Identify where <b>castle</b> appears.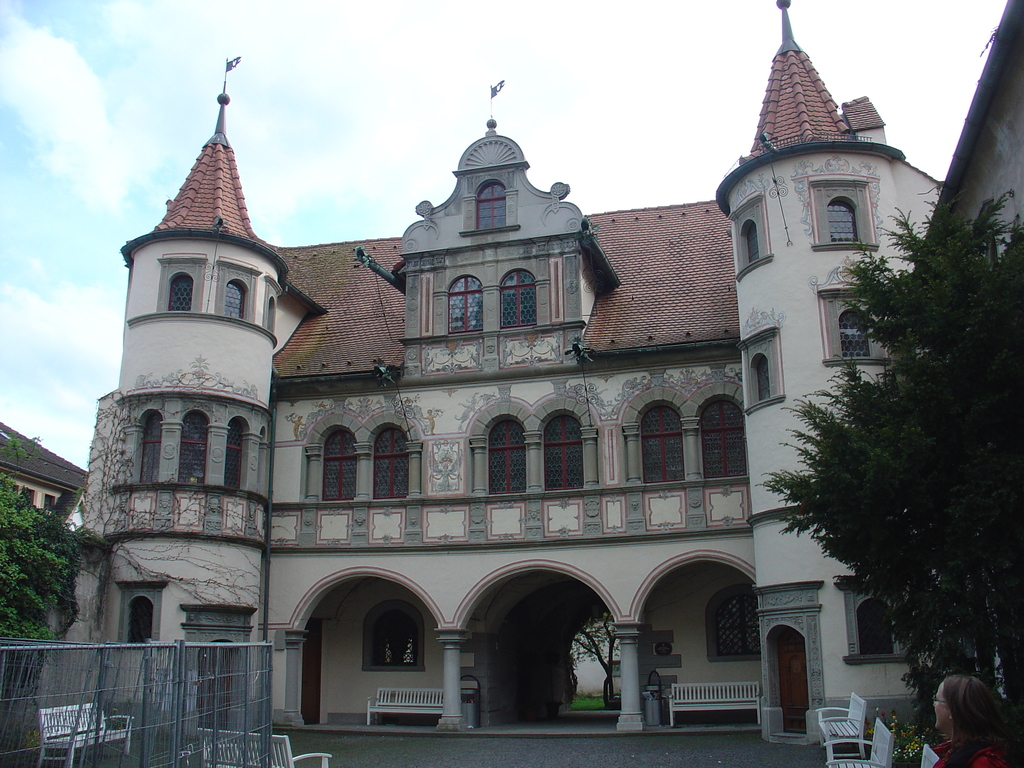
Appears at <region>18, 11, 1023, 767</region>.
